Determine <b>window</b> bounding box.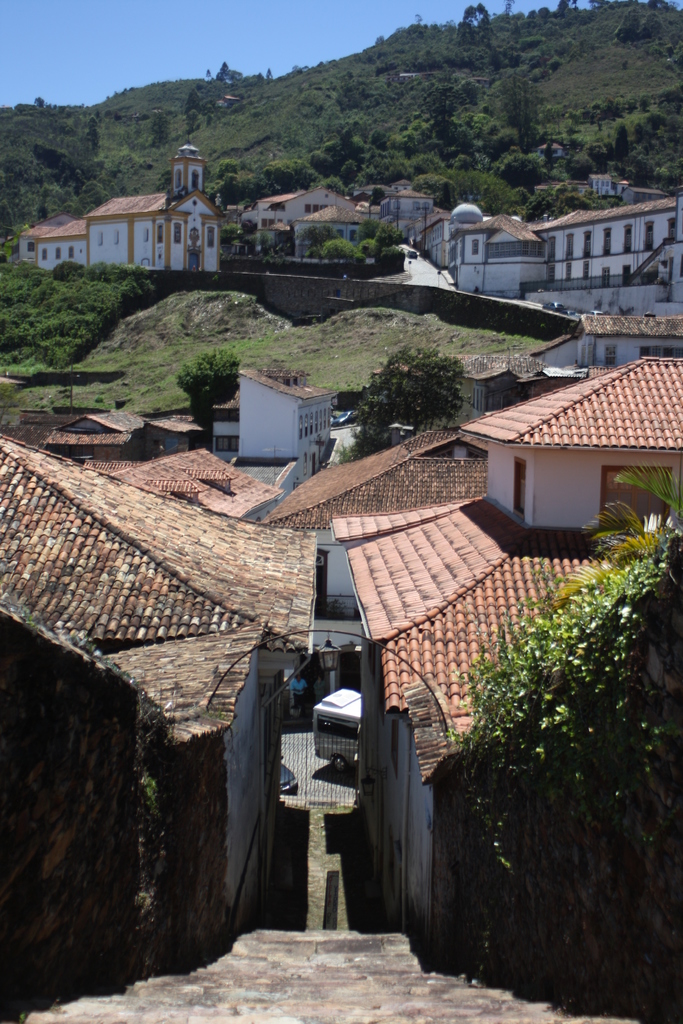
Determined: Rect(387, 715, 408, 783).
